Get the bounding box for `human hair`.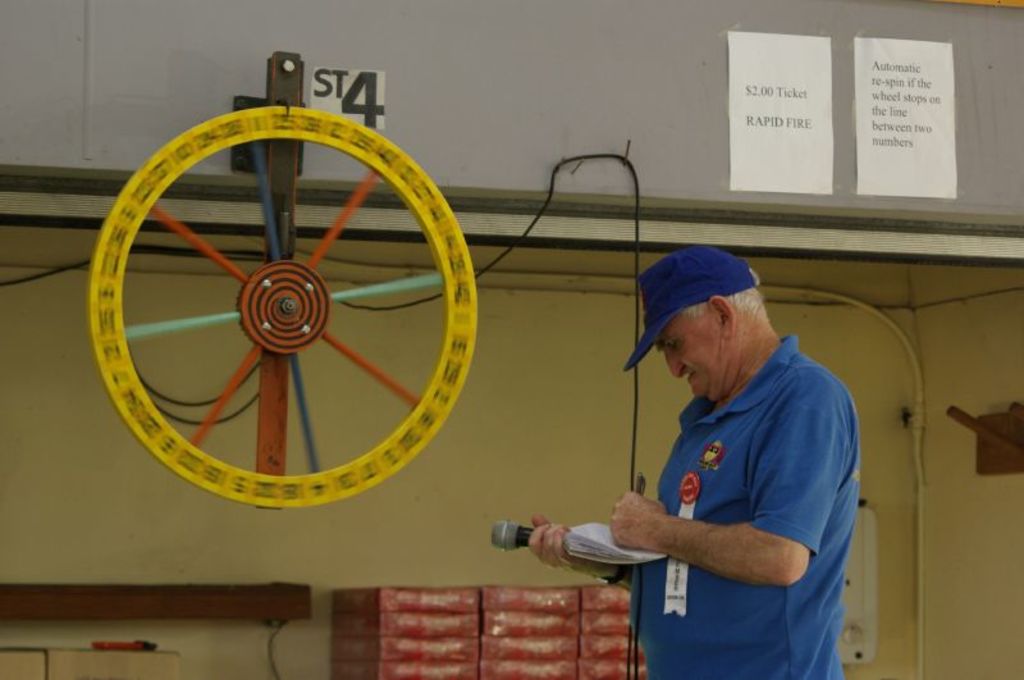
{"x1": 677, "y1": 269, "x2": 767, "y2": 323}.
